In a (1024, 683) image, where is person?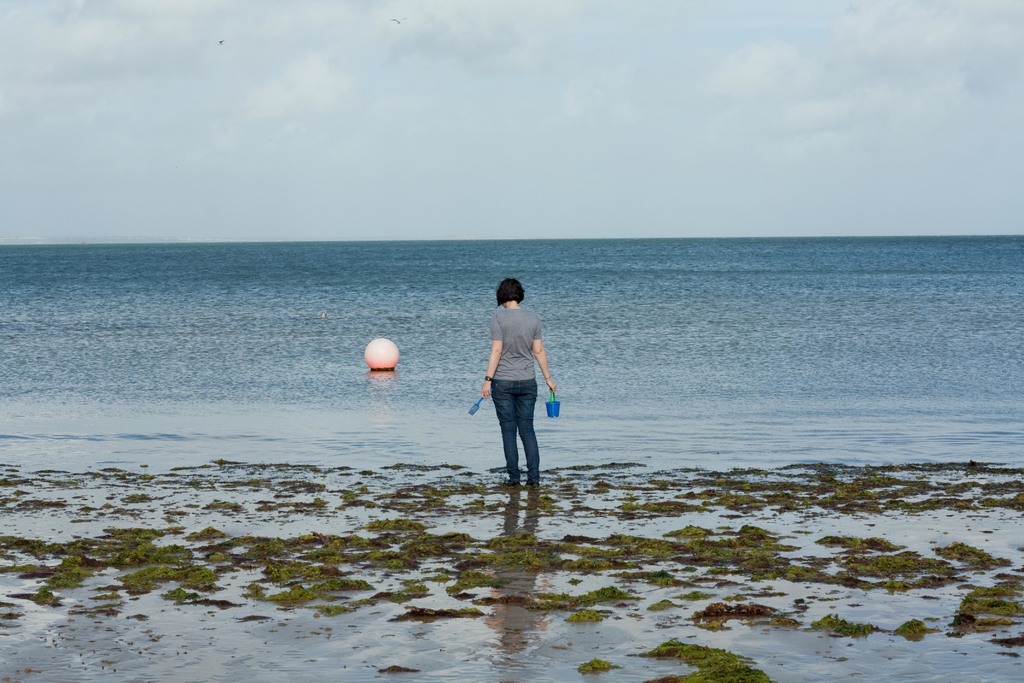
crop(478, 273, 557, 490).
